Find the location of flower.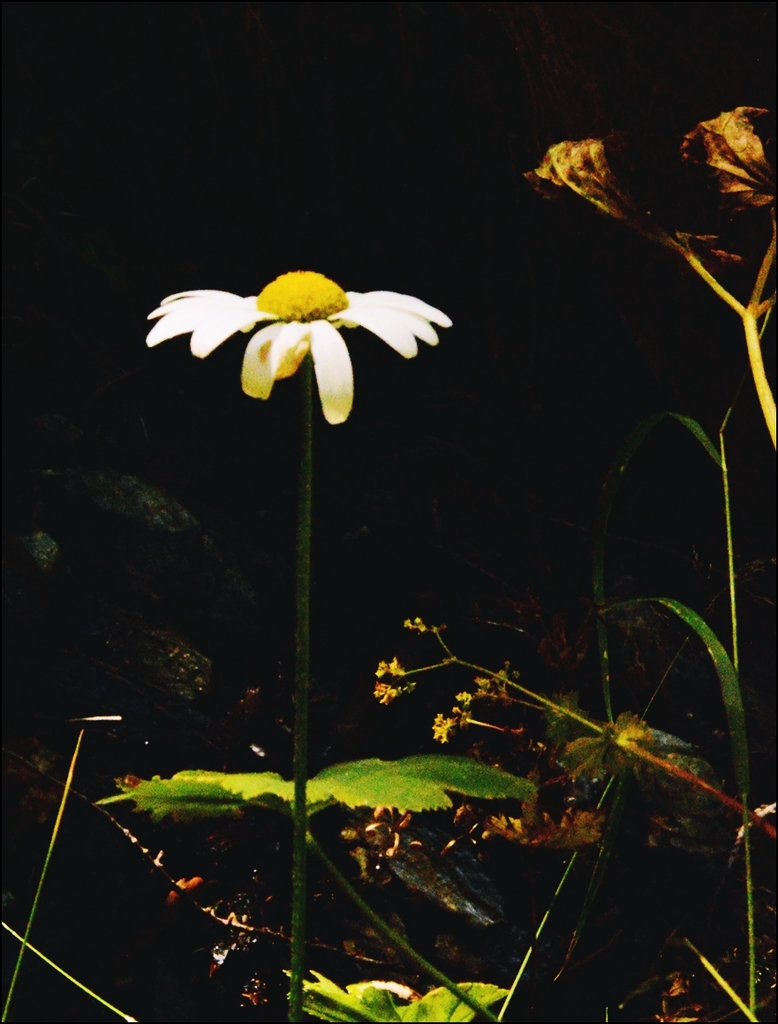
Location: crop(431, 708, 466, 743).
